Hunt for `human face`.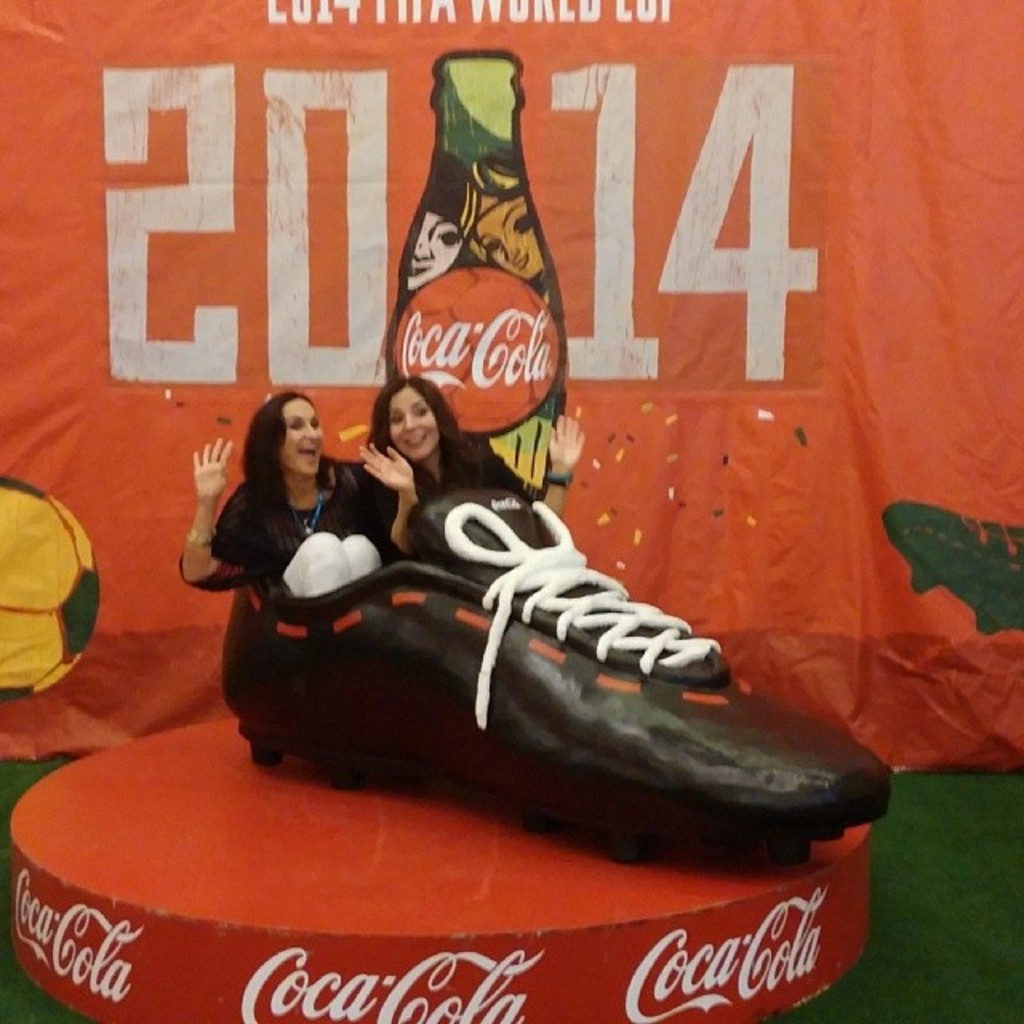
Hunted down at 280:395:322:475.
